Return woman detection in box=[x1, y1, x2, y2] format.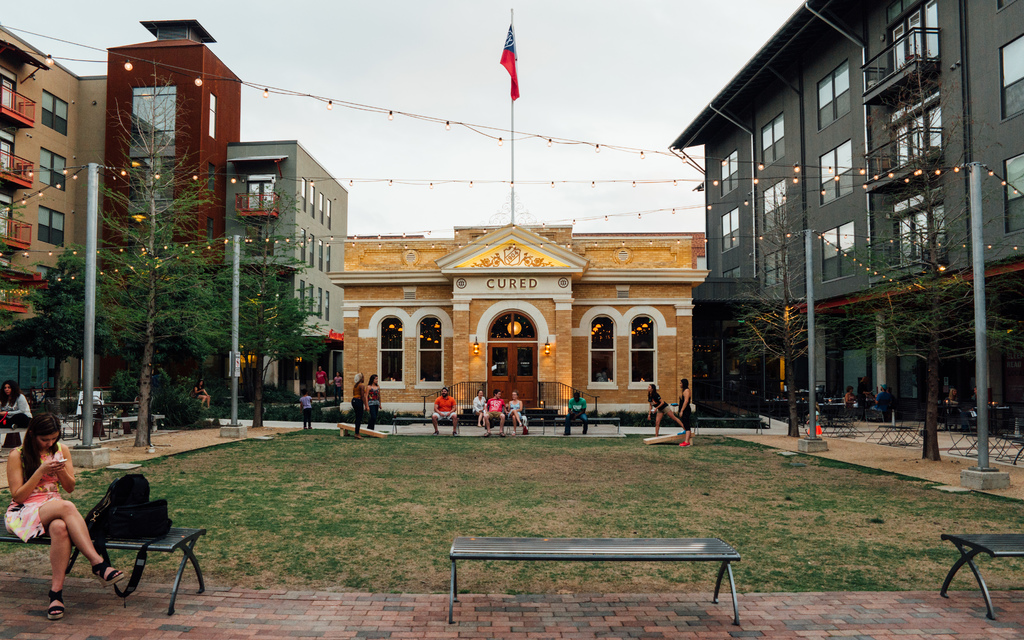
box=[678, 380, 691, 447].
